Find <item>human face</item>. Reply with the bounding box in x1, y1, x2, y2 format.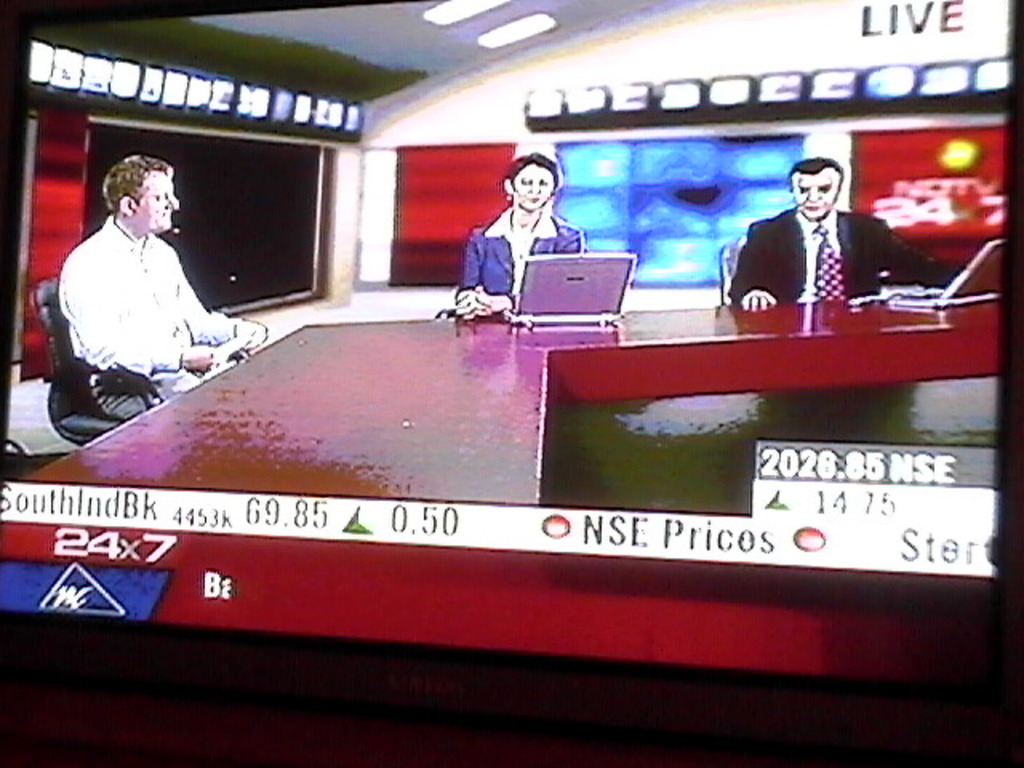
136, 168, 178, 224.
